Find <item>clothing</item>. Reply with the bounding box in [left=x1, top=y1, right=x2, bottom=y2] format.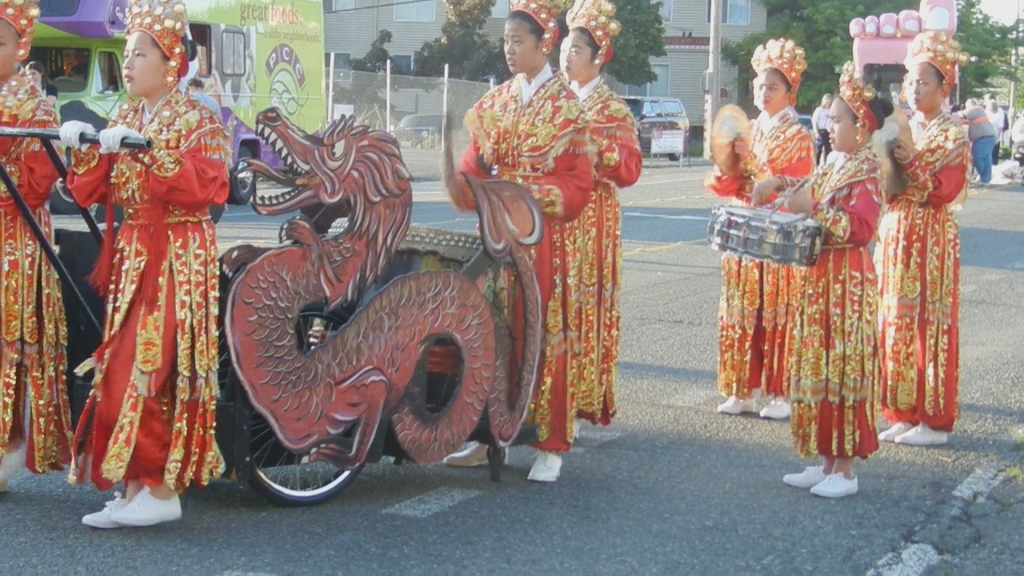
[left=874, top=106, right=971, bottom=434].
